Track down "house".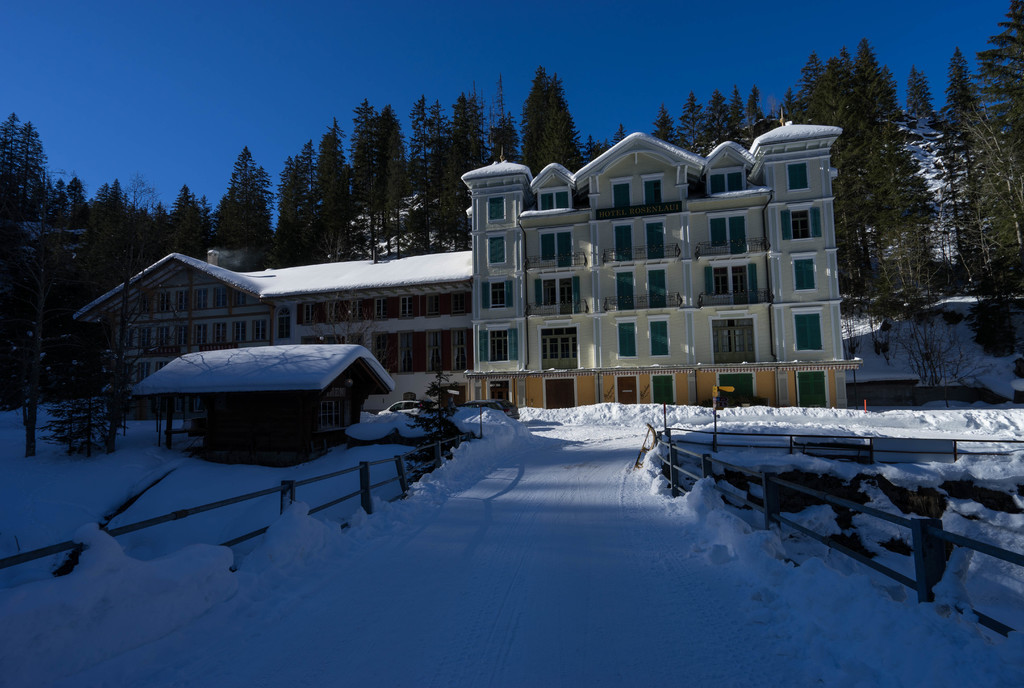
Tracked to Rect(147, 344, 404, 461).
